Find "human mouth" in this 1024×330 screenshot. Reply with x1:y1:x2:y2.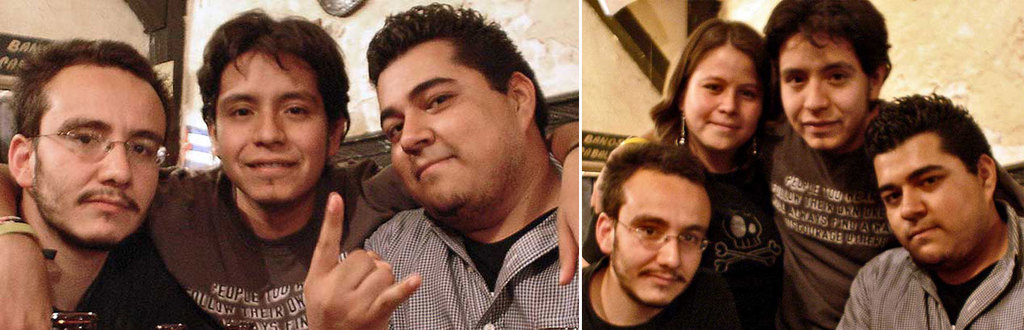
84:189:128:214.
